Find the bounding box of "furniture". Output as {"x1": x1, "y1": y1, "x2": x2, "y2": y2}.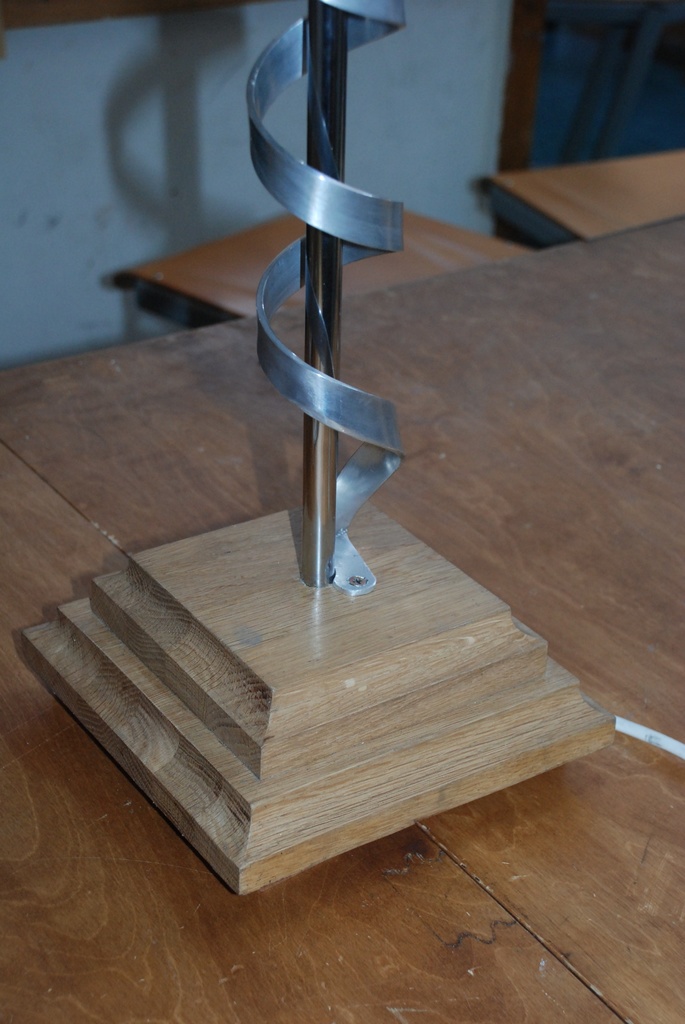
{"x1": 107, "y1": 209, "x2": 537, "y2": 332}.
